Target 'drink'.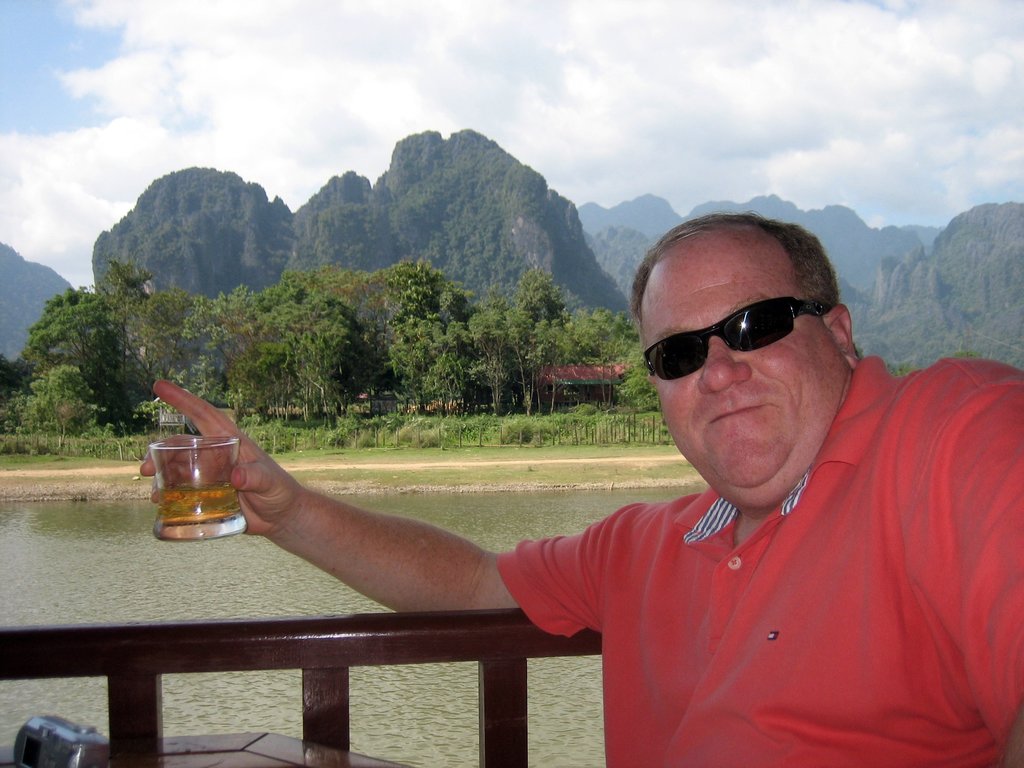
Target region: region(150, 403, 229, 558).
